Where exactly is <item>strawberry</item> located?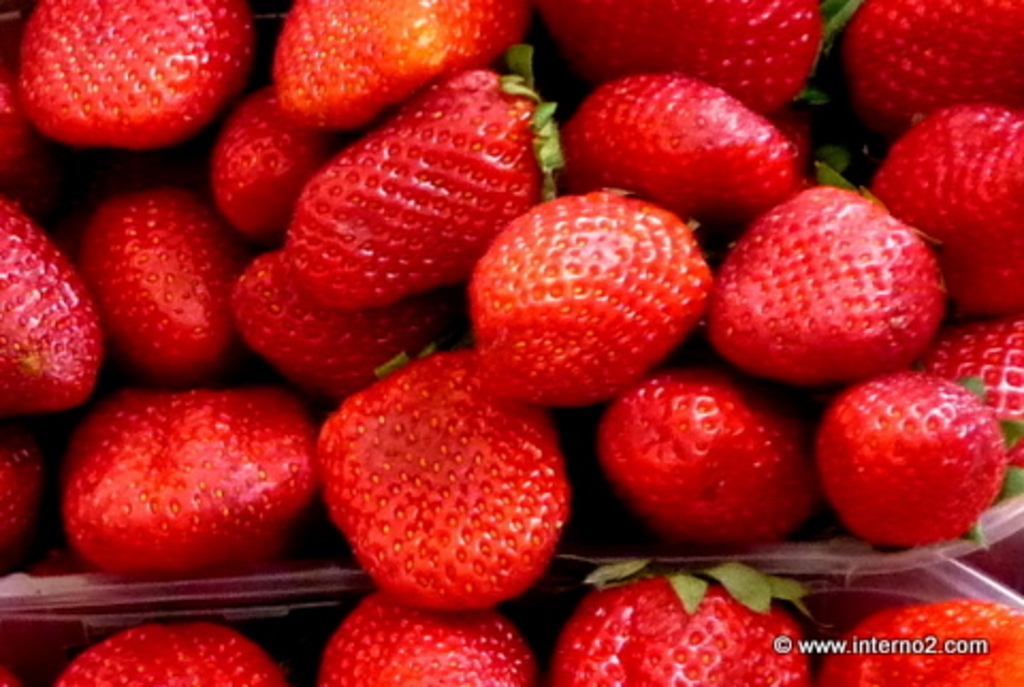
Its bounding box is region(832, 369, 1011, 559).
